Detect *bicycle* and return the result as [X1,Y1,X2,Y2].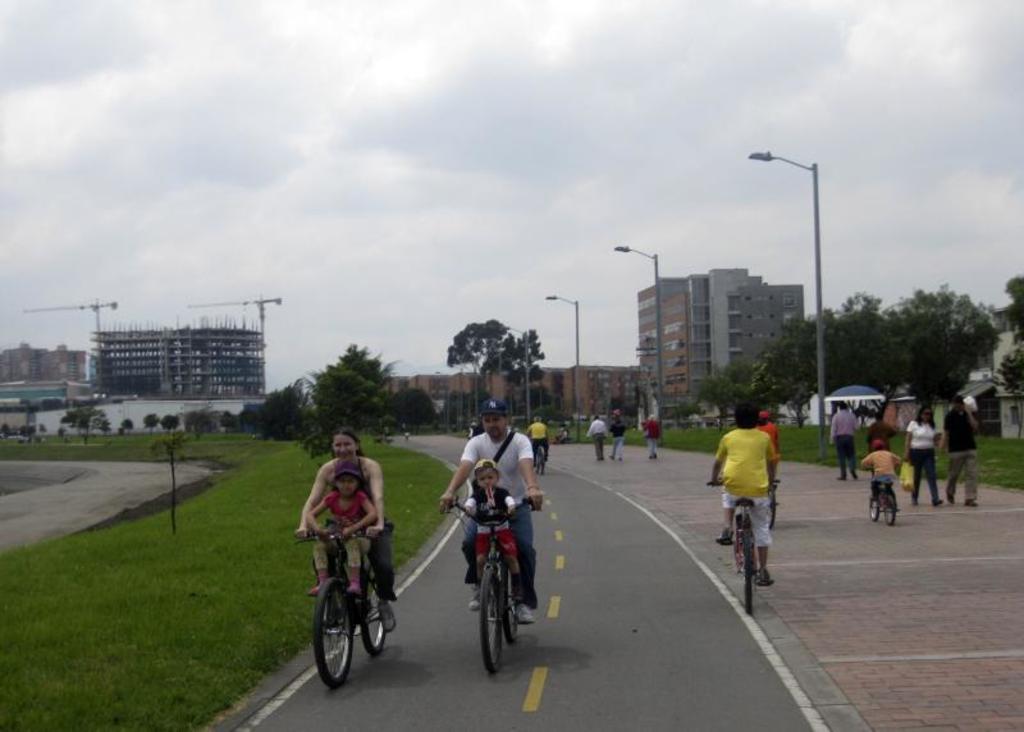
[708,476,780,616].
